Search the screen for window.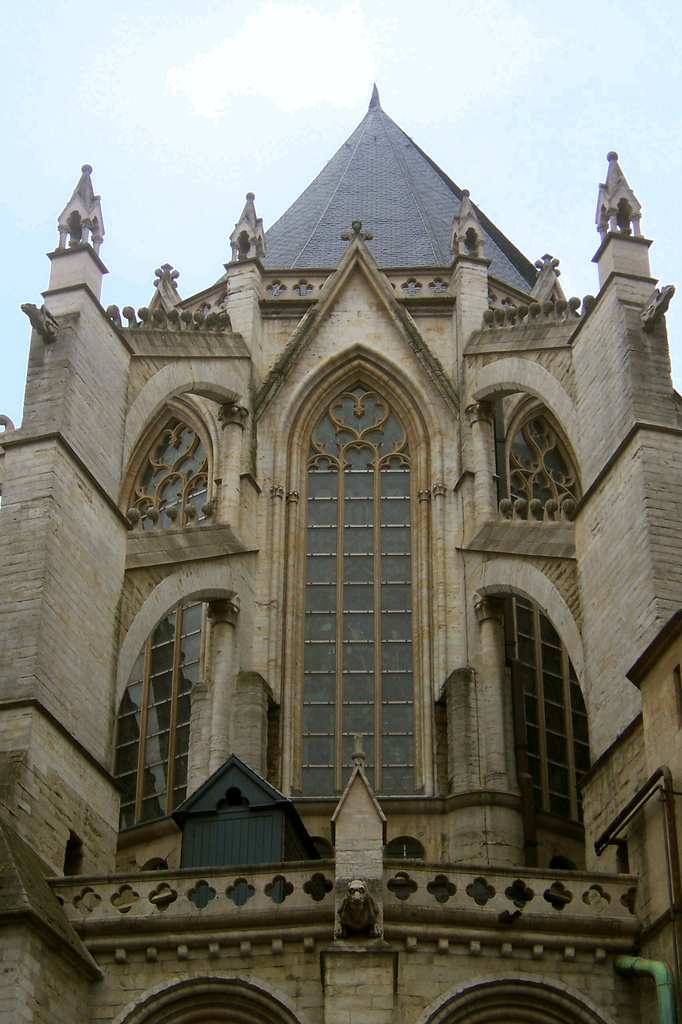
Found at 127, 412, 211, 525.
